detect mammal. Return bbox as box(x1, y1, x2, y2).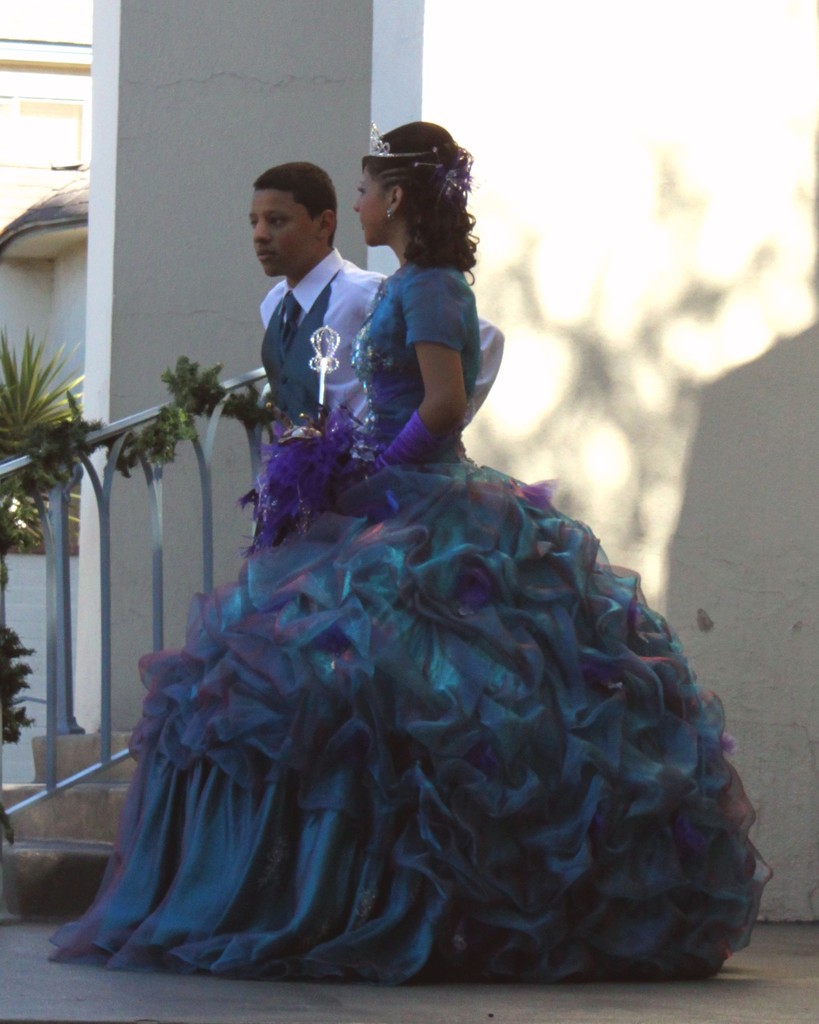
box(250, 157, 503, 470).
